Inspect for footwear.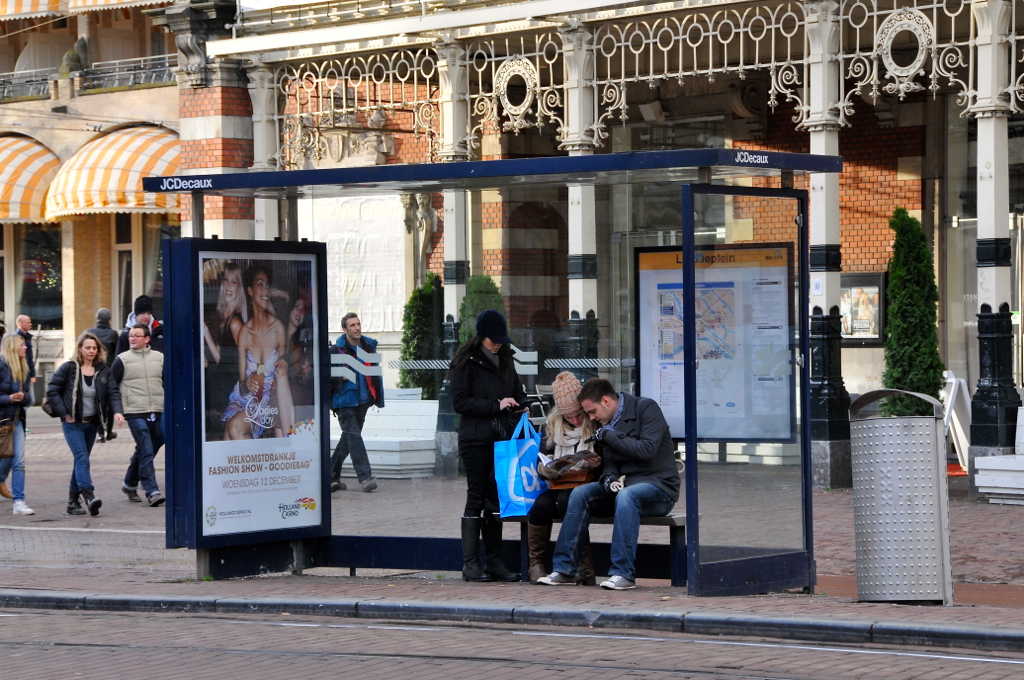
Inspection: pyautogui.locateOnScreen(460, 507, 482, 576).
